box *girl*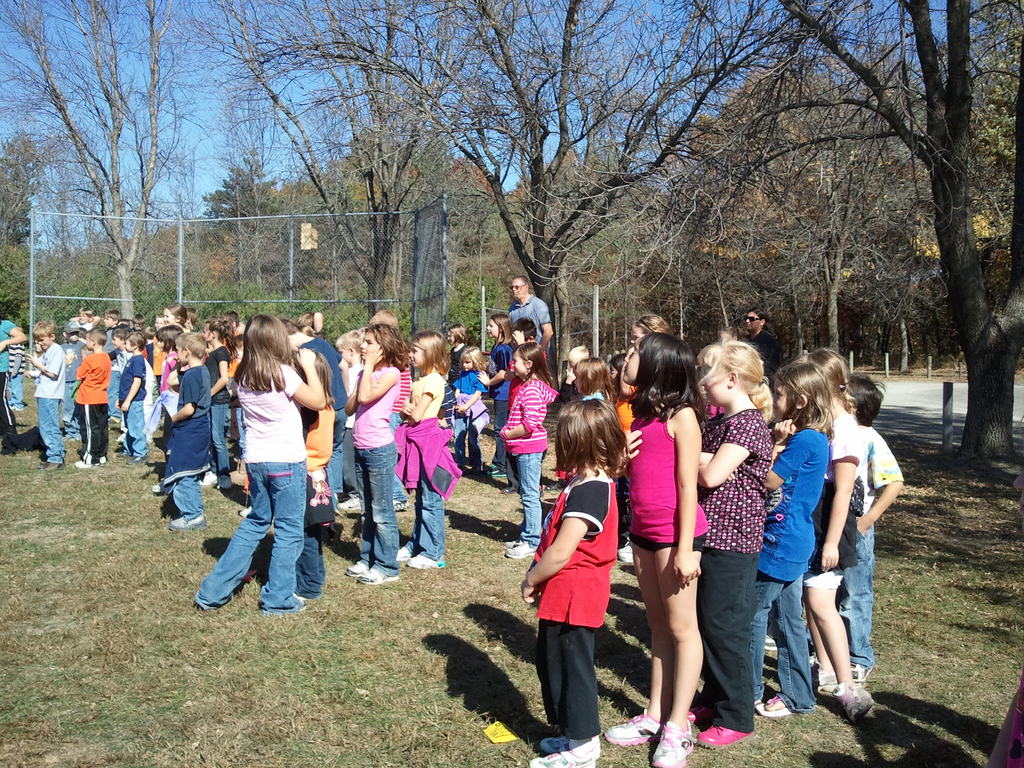
{"x1": 694, "y1": 336, "x2": 773, "y2": 750}
